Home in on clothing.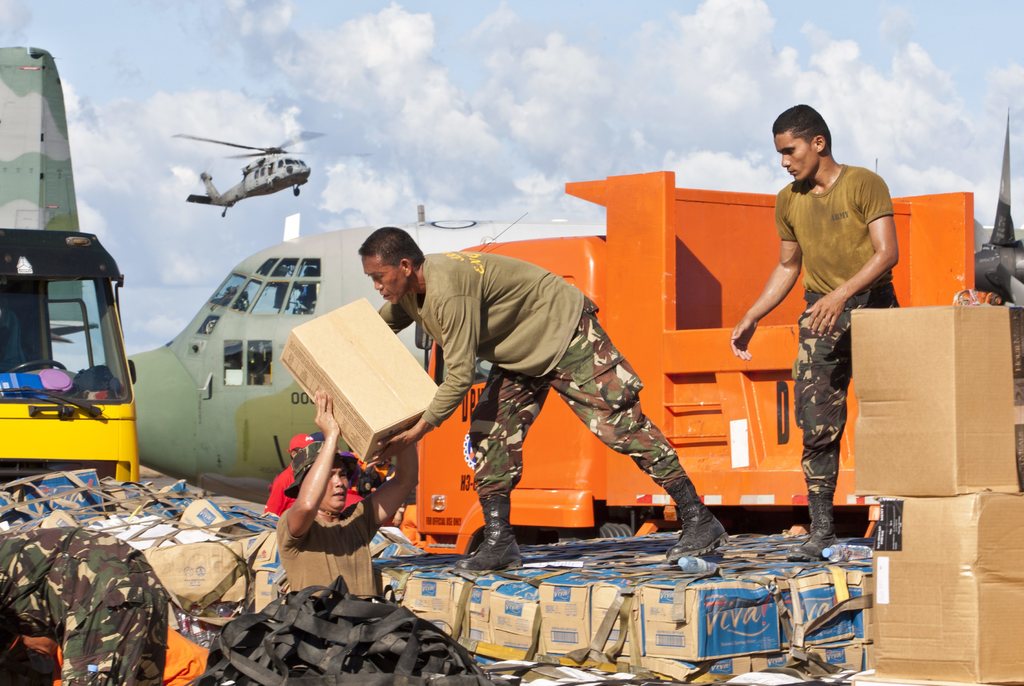
Homed in at {"left": 269, "top": 507, "right": 381, "bottom": 600}.
